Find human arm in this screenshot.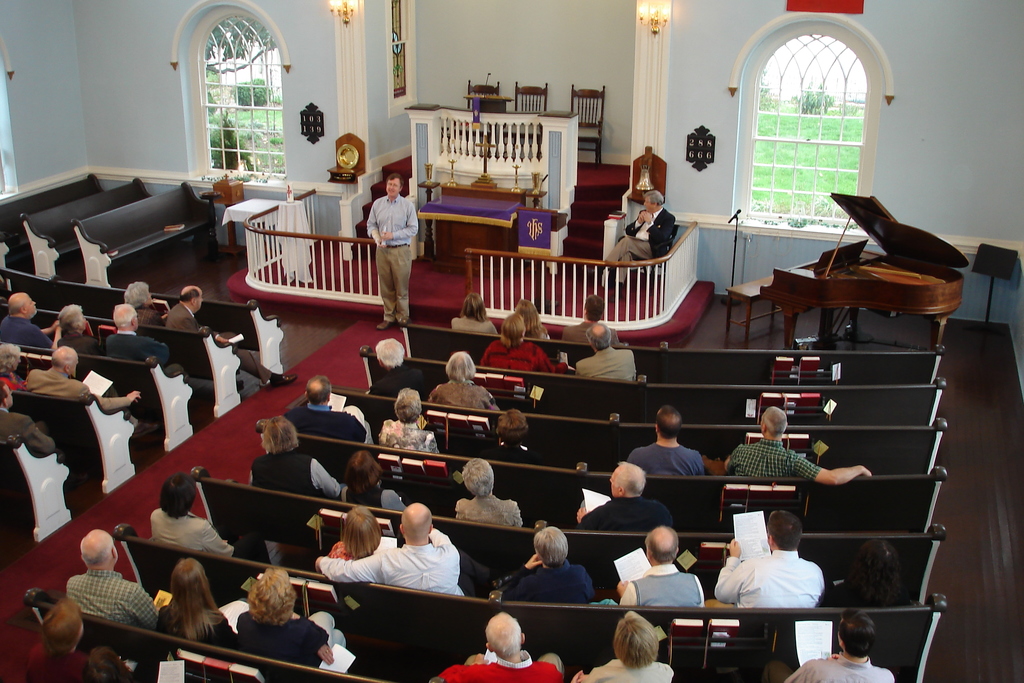
The bounding box for human arm is bbox(381, 201, 419, 238).
